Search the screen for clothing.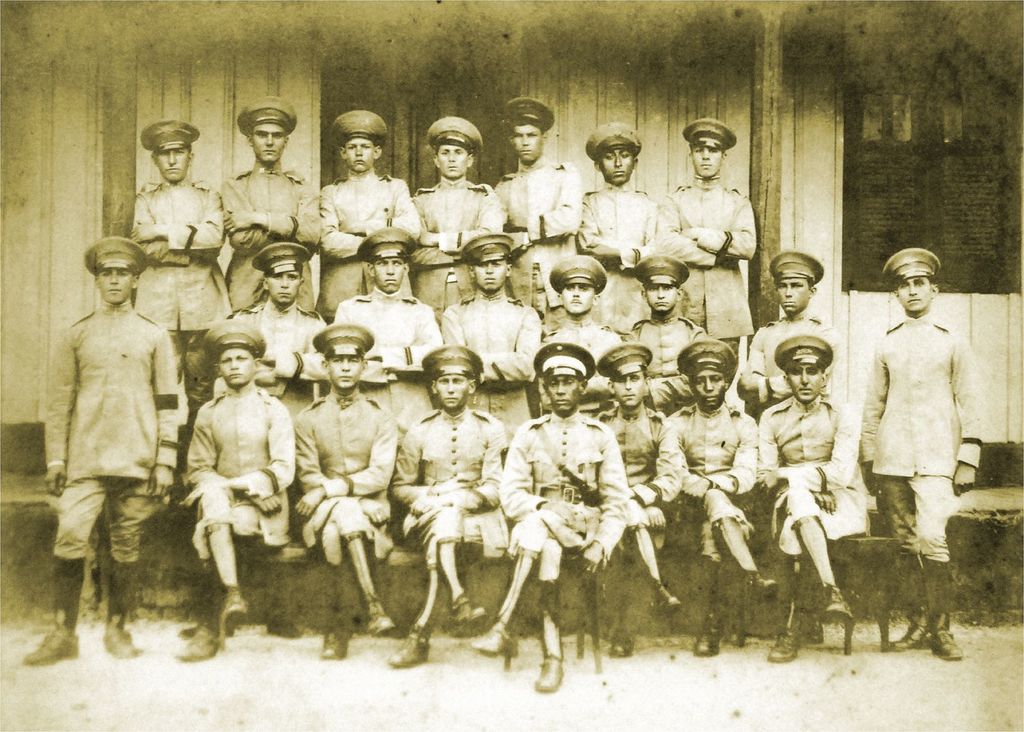
Found at l=861, t=252, r=986, b=567.
